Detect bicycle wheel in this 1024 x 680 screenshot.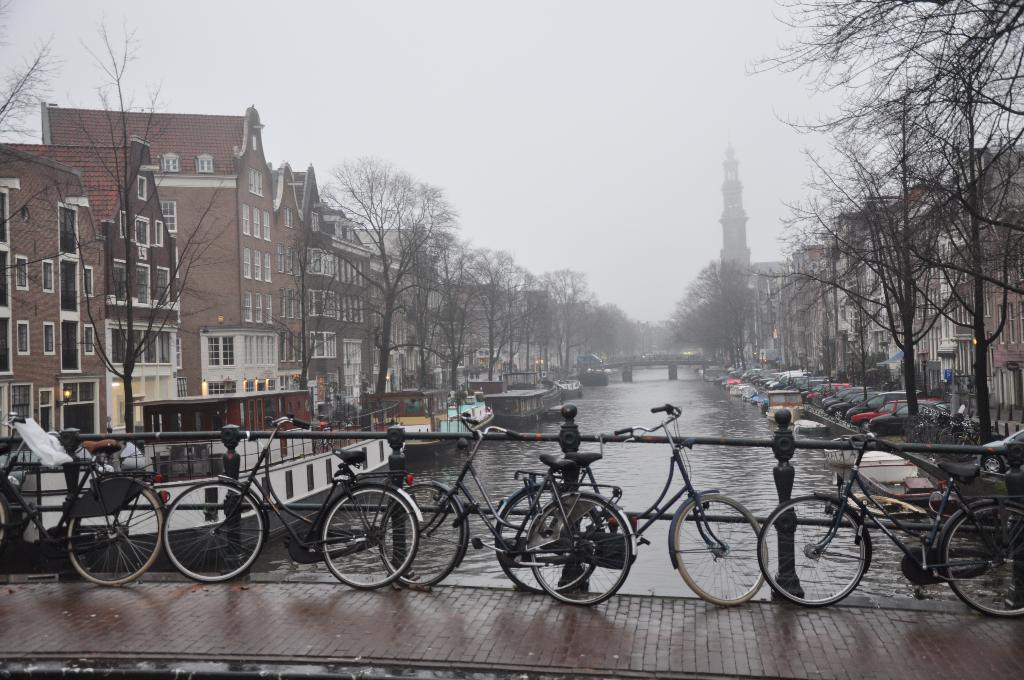
Detection: [left=323, top=486, right=424, bottom=594].
